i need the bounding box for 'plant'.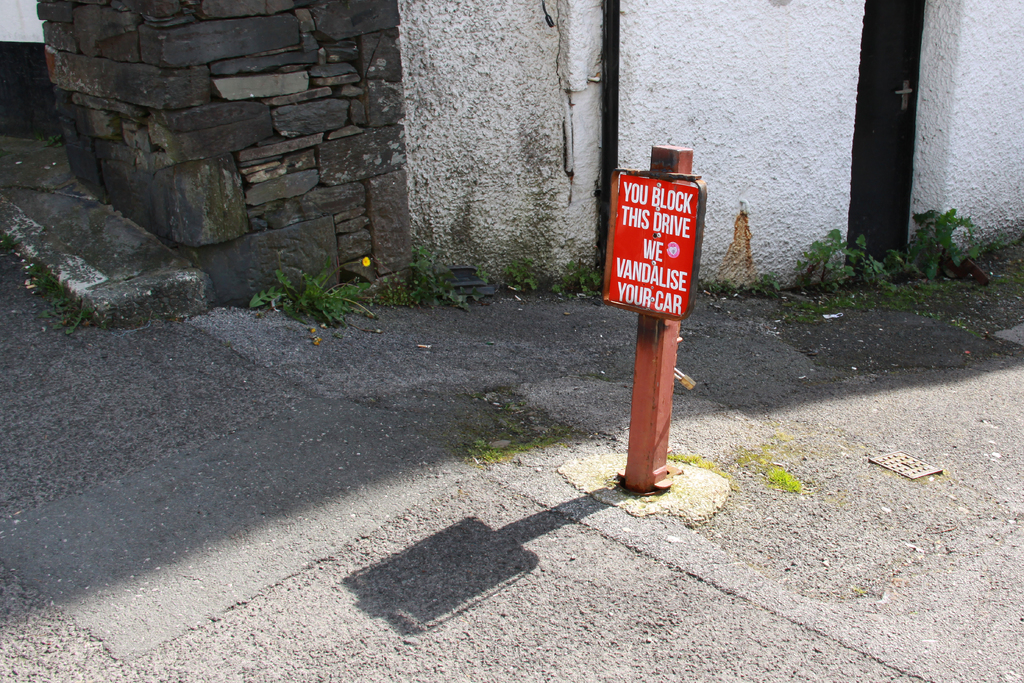
Here it is: x1=471, y1=249, x2=504, y2=281.
